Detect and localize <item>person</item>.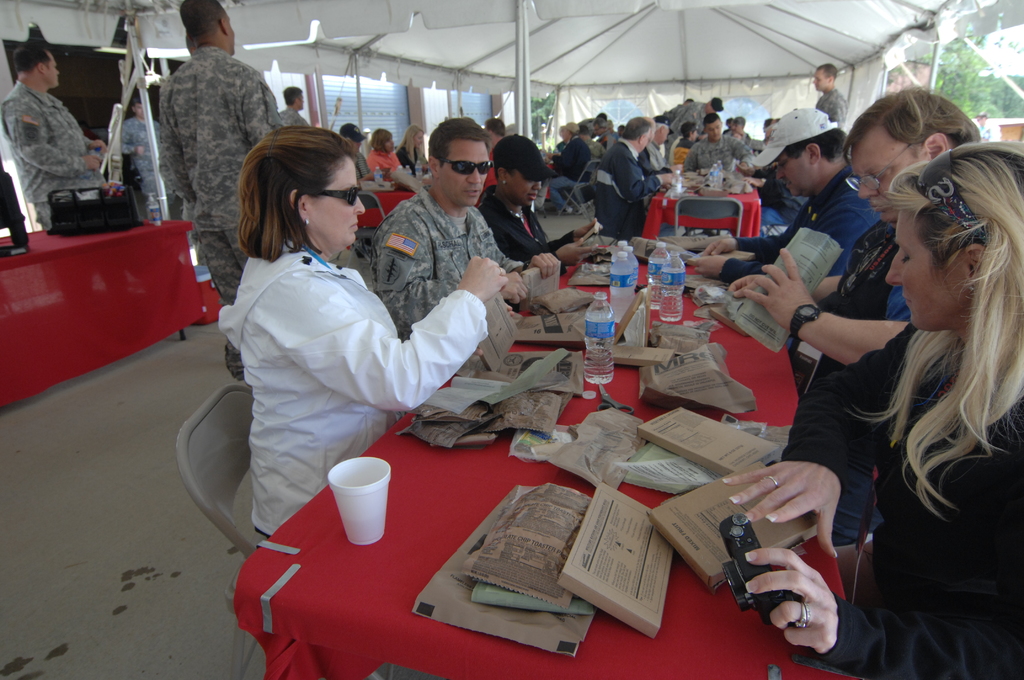
Localized at <bbox>115, 96, 179, 225</bbox>.
